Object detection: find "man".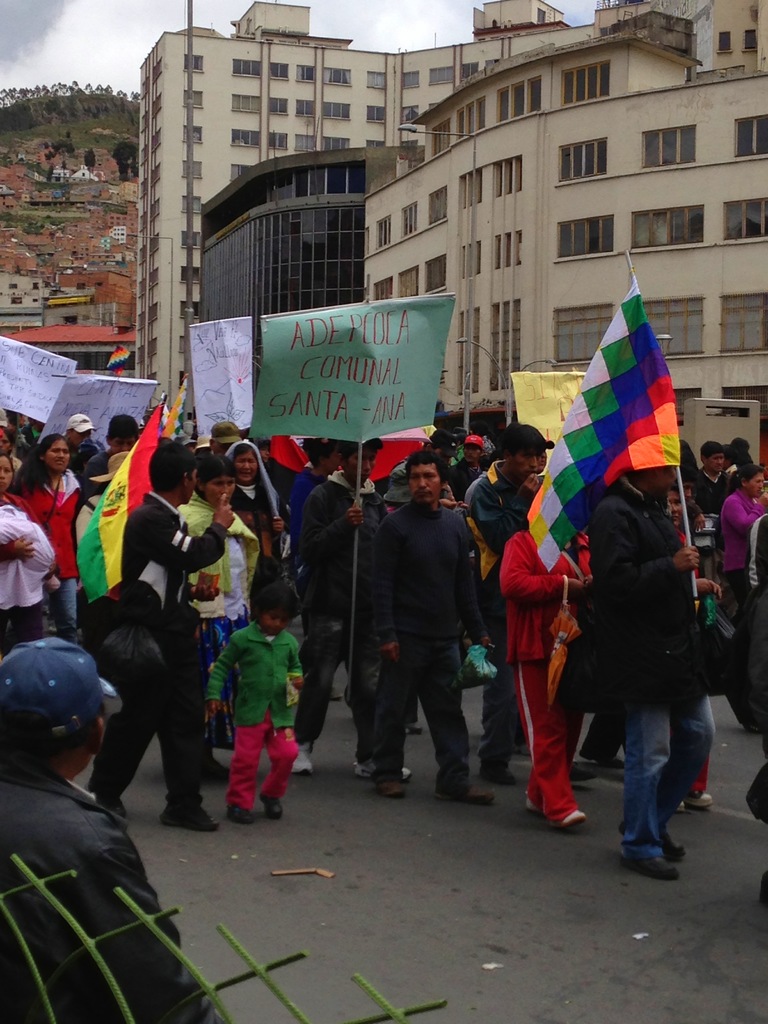
region(424, 429, 454, 456).
